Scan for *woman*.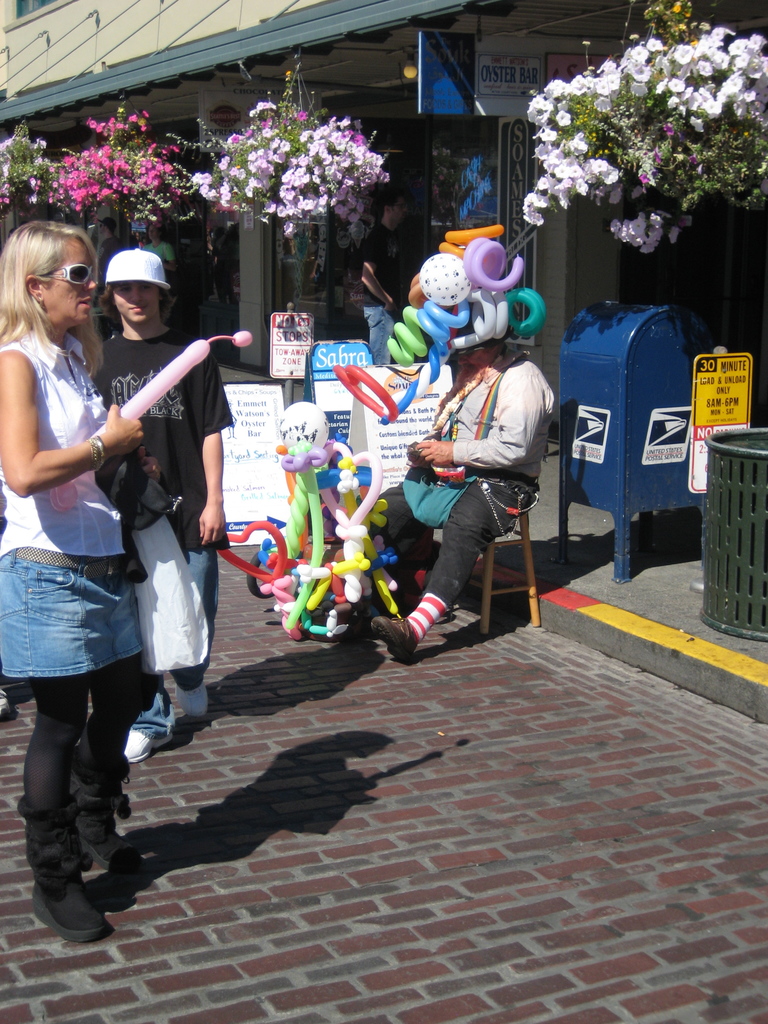
Scan result: 1:220:140:938.
